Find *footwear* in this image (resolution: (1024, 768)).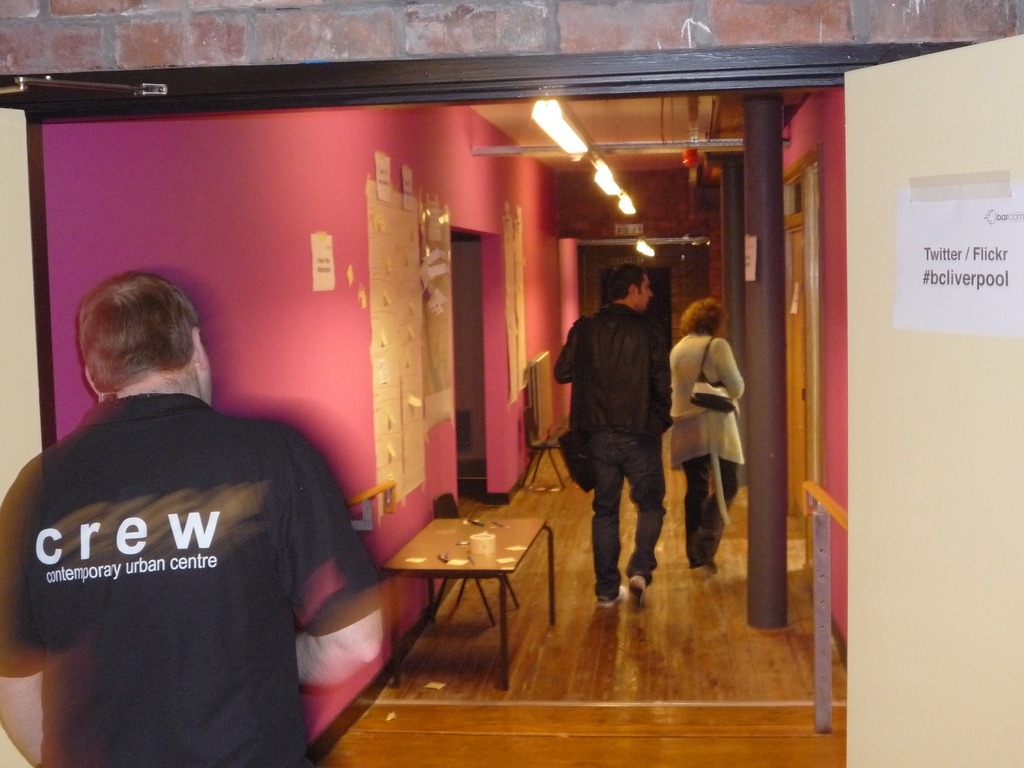
694/548/724/577.
